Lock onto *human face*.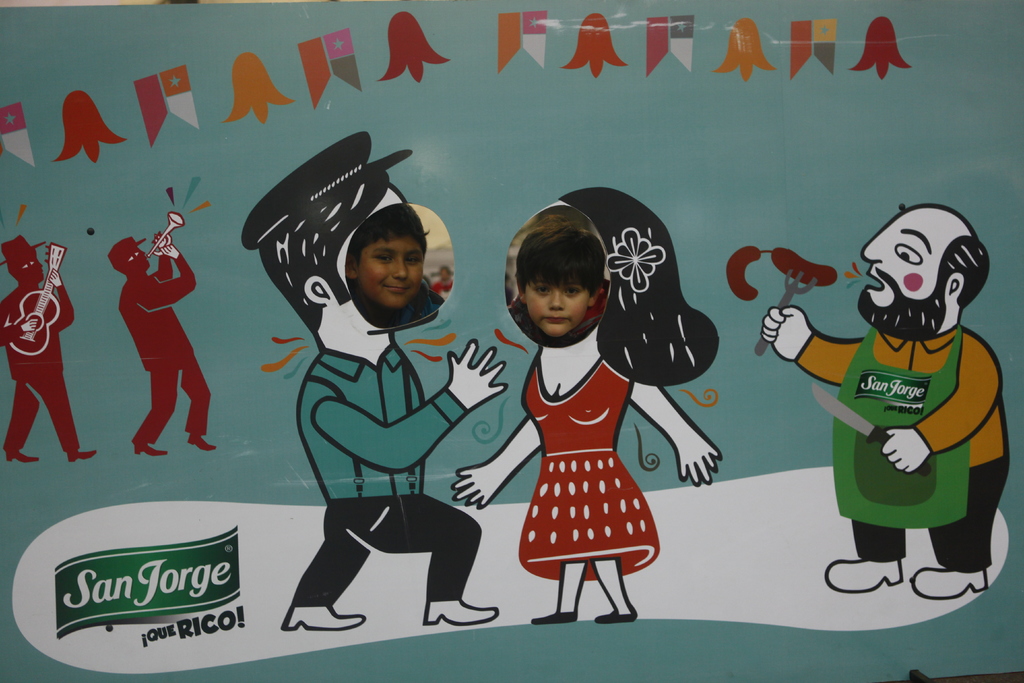
Locked: x1=356 y1=235 x2=423 y2=308.
